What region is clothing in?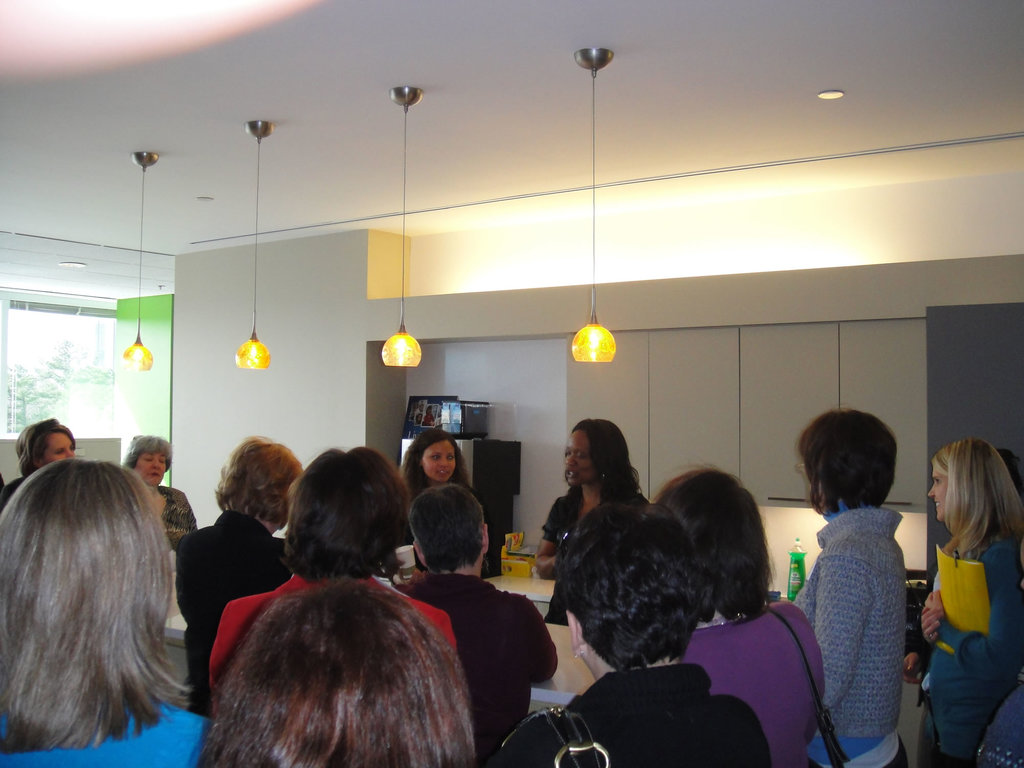
select_region(175, 504, 288, 685).
